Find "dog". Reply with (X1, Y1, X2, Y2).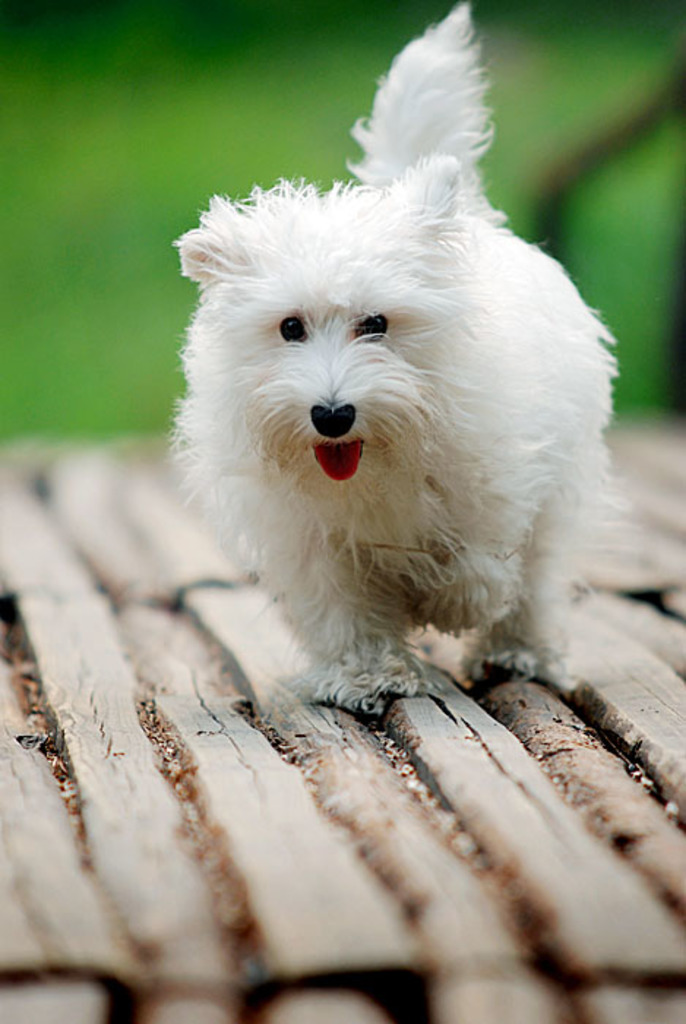
(165, 0, 622, 711).
